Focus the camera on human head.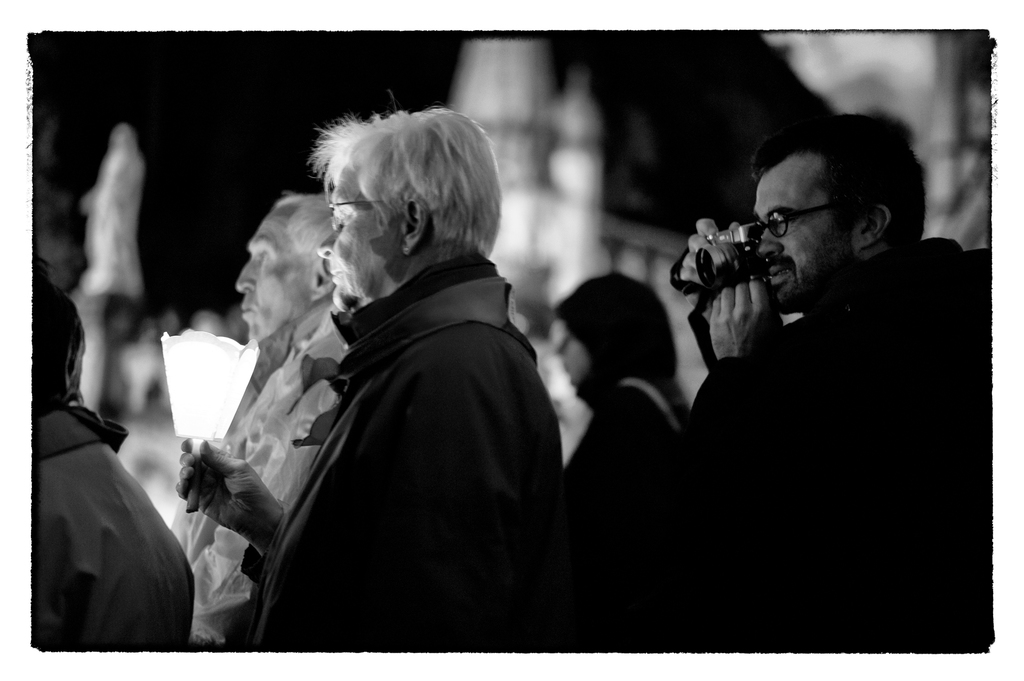
Focus region: rect(28, 252, 89, 410).
